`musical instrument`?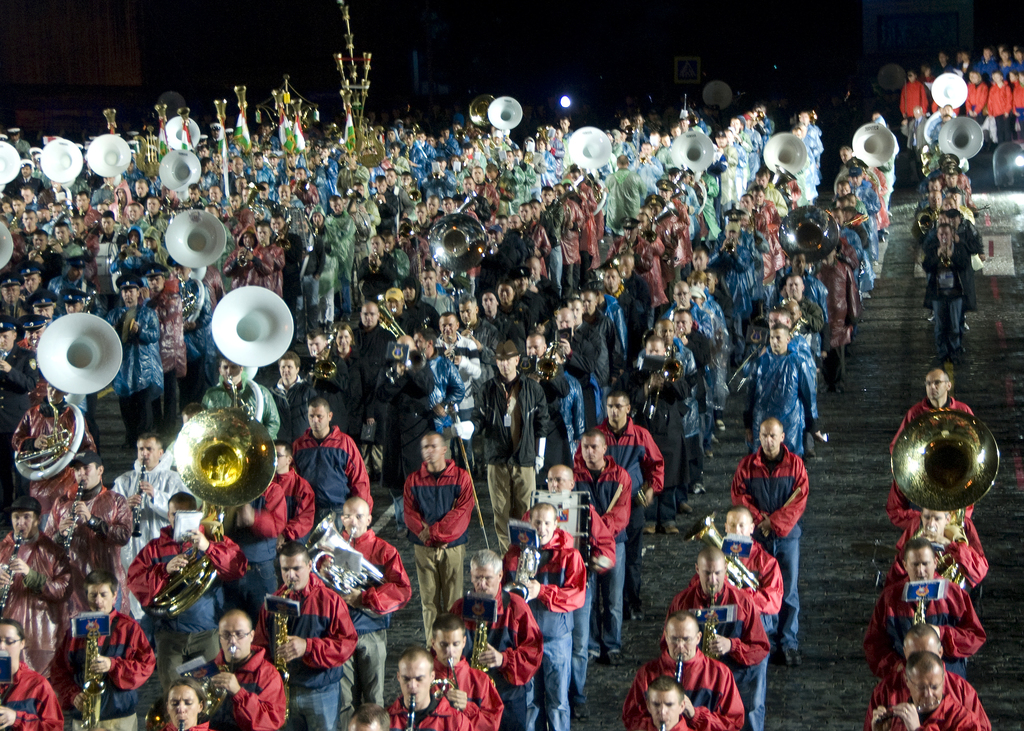
x1=0, y1=140, x2=22, y2=203
